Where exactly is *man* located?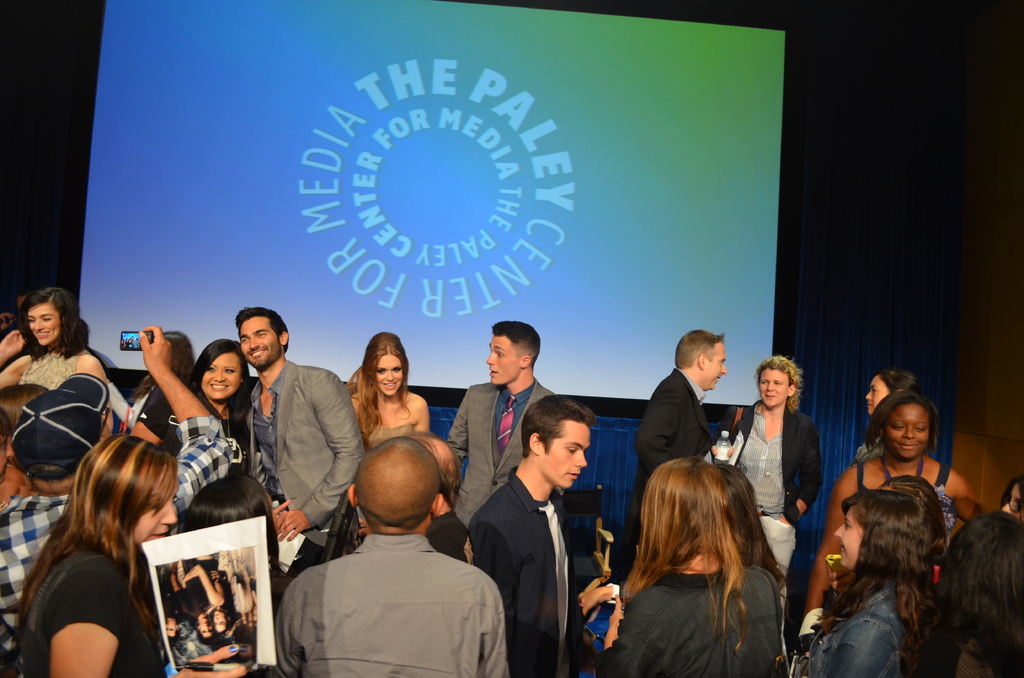
Its bounding box is x1=465, y1=394, x2=599, y2=677.
